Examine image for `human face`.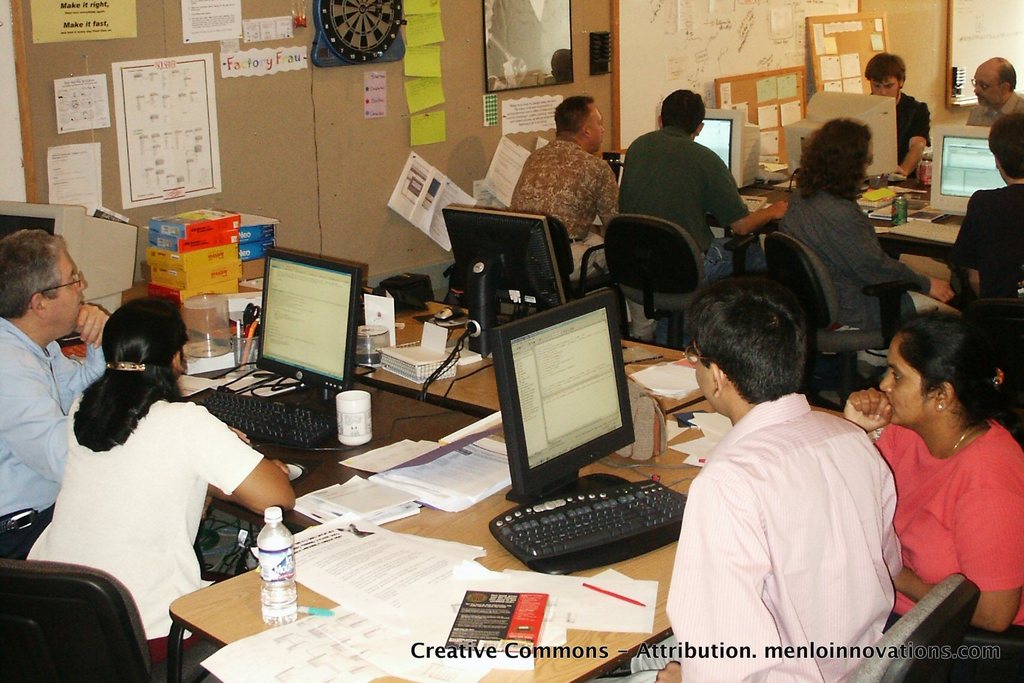
Examination result: {"x1": 881, "y1": 336, "x2": 931, "y2": 420}.
